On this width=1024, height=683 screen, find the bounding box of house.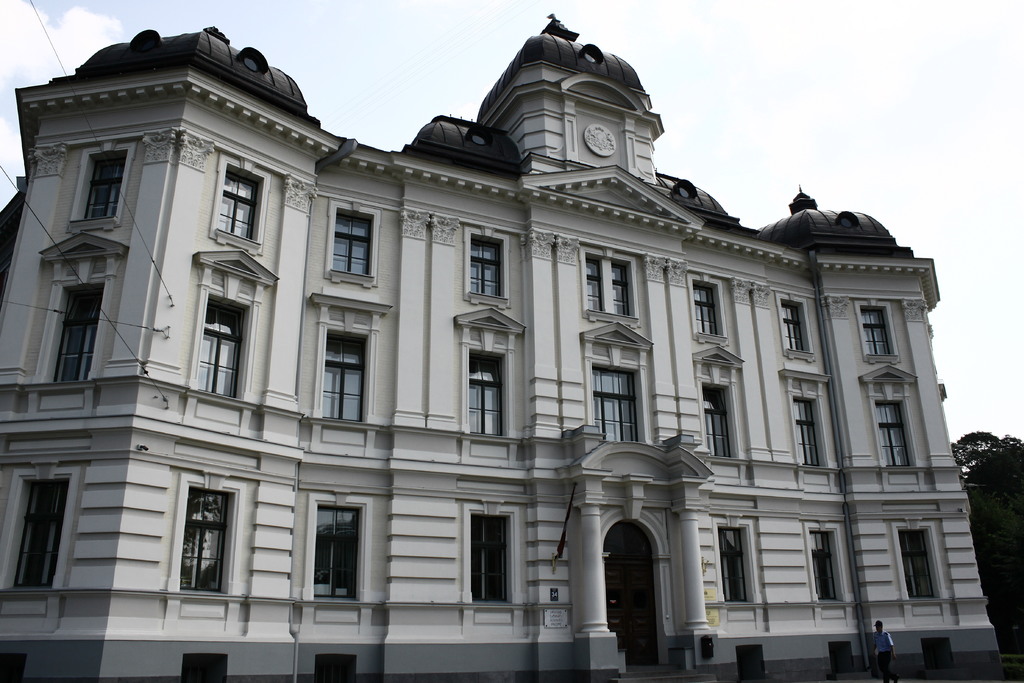
Bounding box: <box>5,24,980,679</box>.
